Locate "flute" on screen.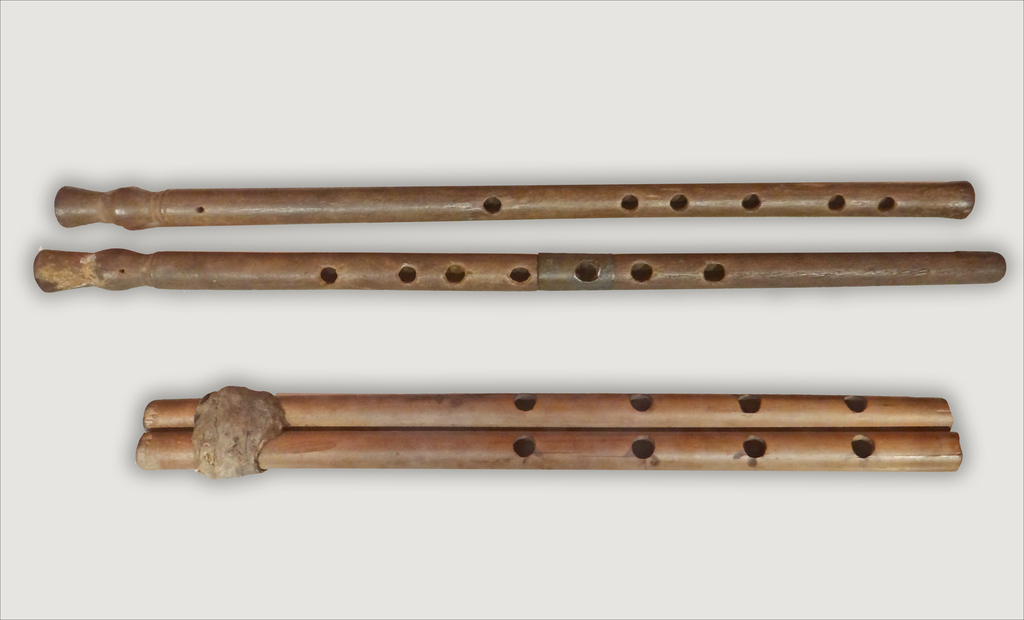
On screen at (53, 182, 975, 231).
